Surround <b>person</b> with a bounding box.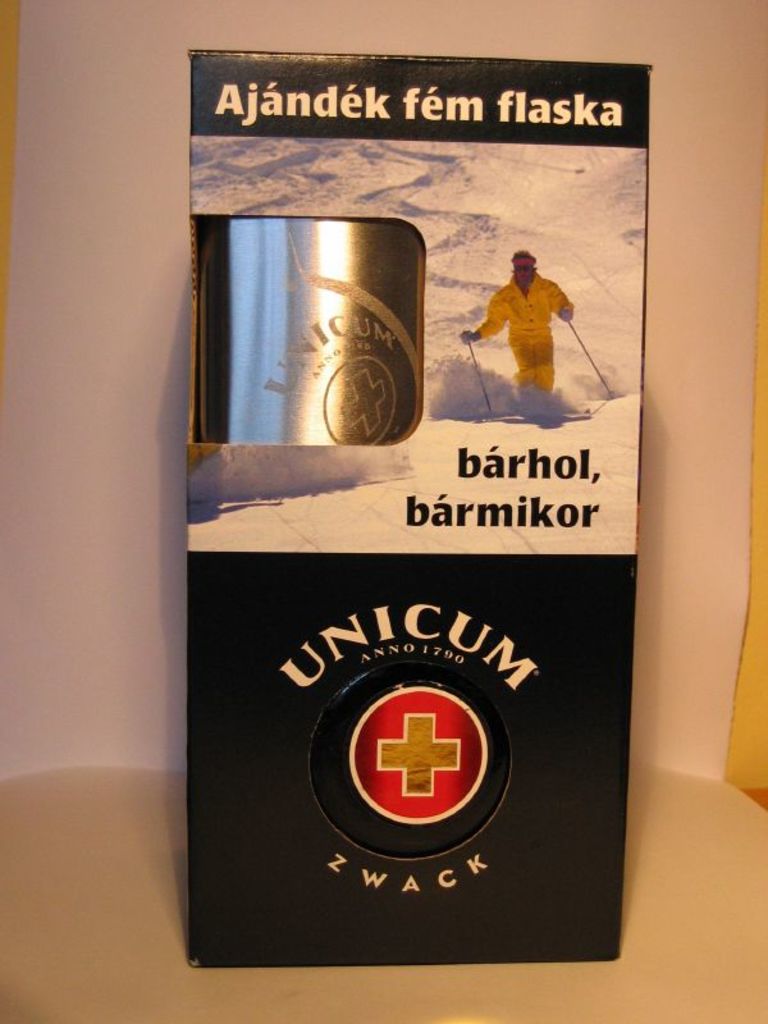
(476,232,581,404).
